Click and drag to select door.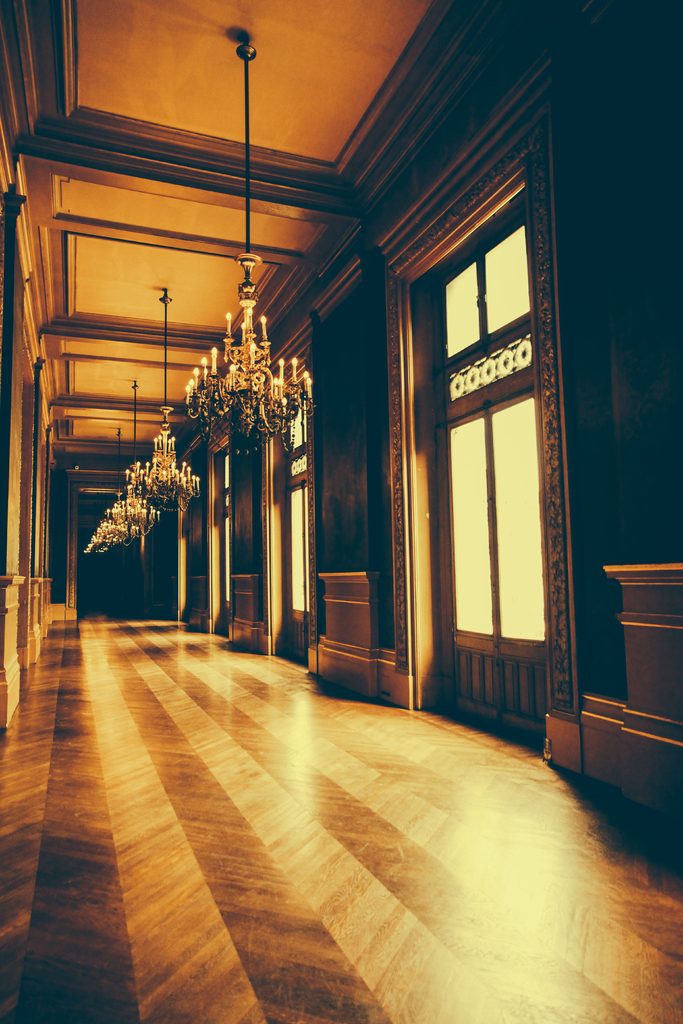
Selection: left=400, top=140, right=570, bottom=739.
